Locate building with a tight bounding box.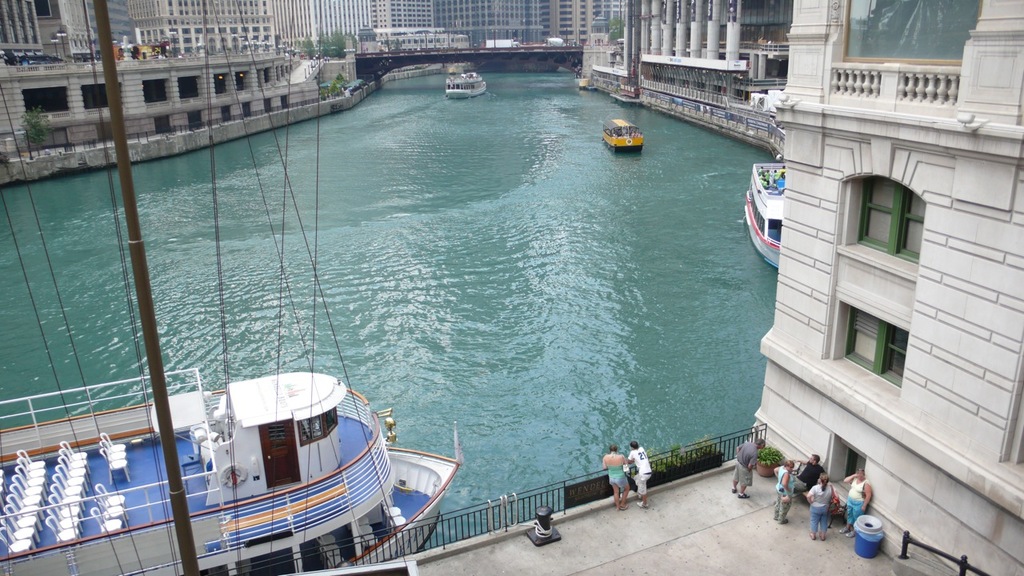
crop(737, 0, 1023, 565).
